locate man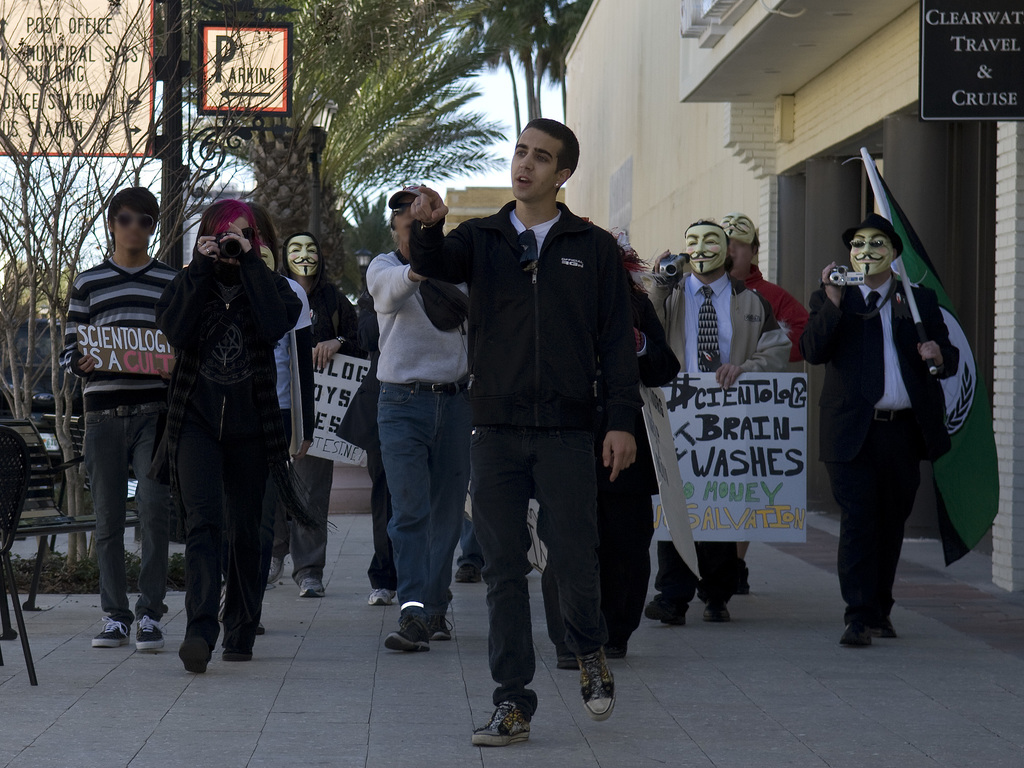
364:182:477:659
